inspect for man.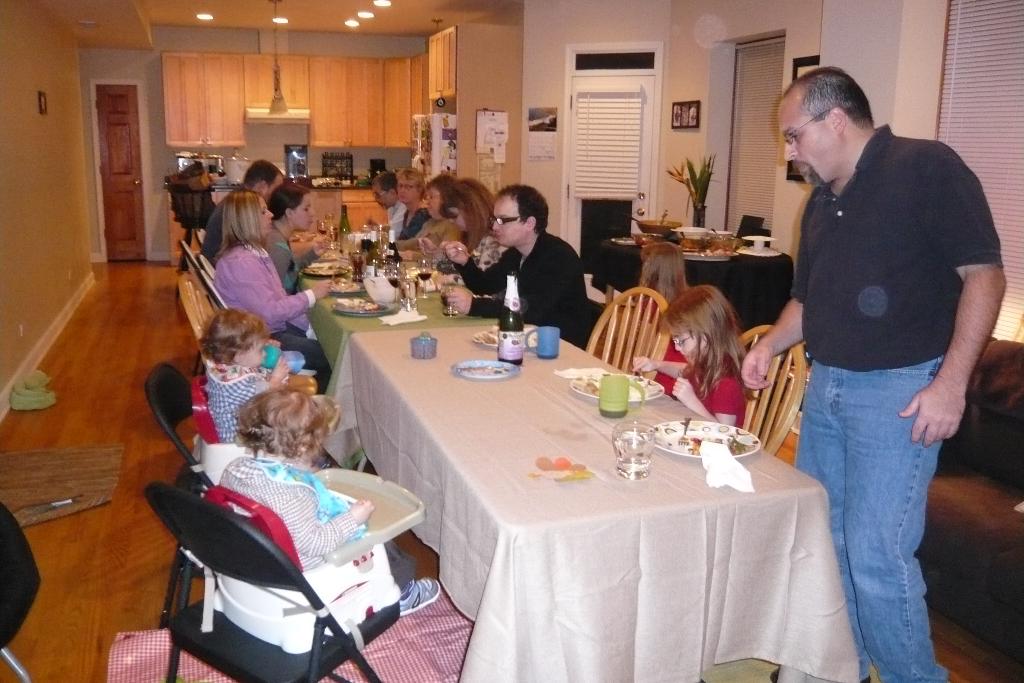
Inspection: x1=199, y1=156, x2=287, y2=268.
